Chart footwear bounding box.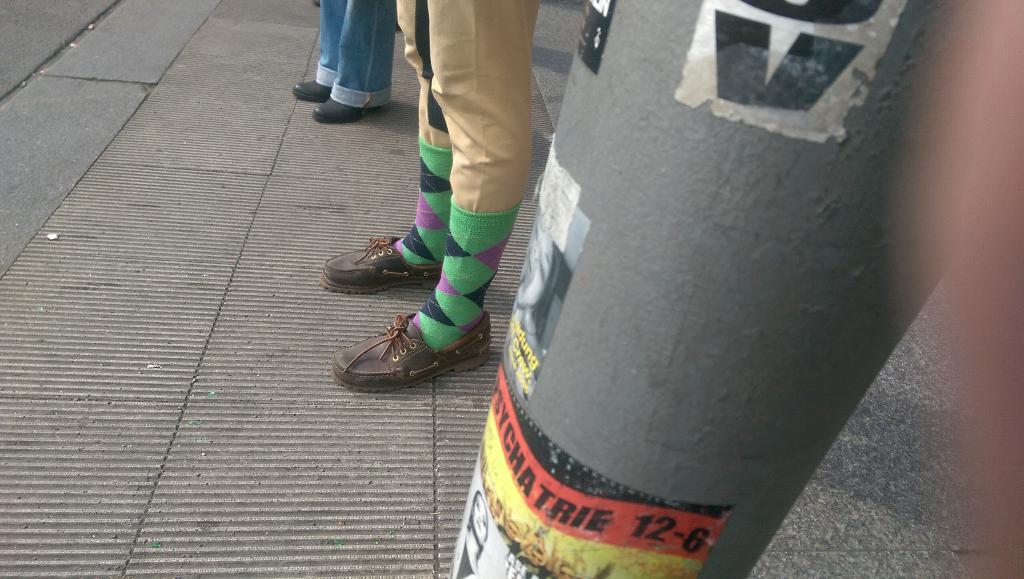
Charted: (303,94,380,125).
